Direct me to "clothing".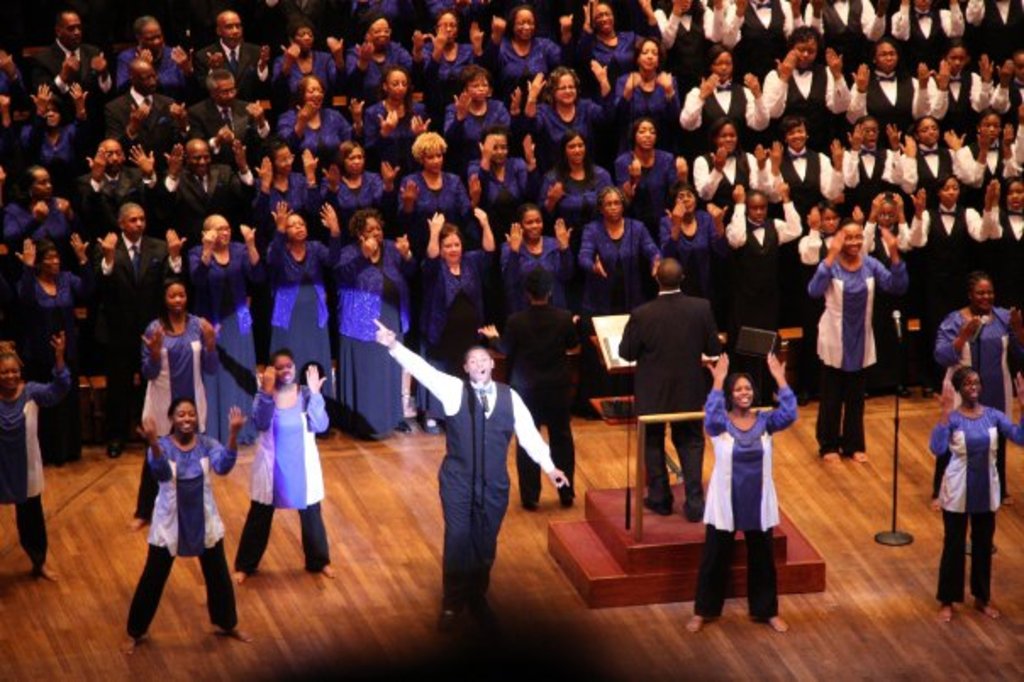
Direction: x1=232, y1=383, x2=332, y2=572.
